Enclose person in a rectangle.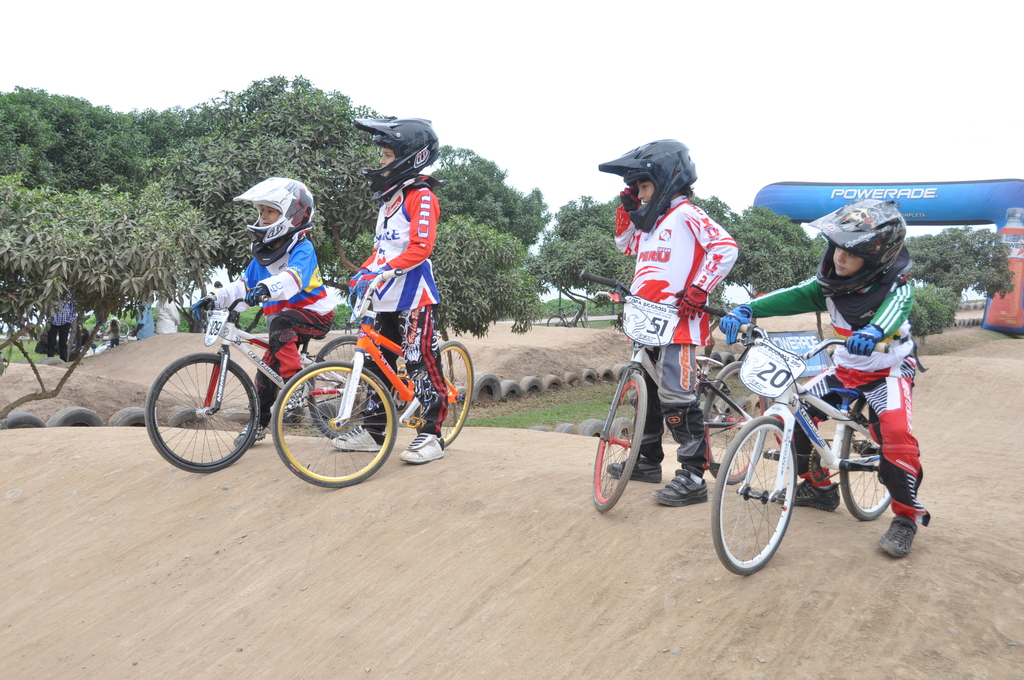
pyautogui.locateOnScreen(198, 179, 337, 444).
